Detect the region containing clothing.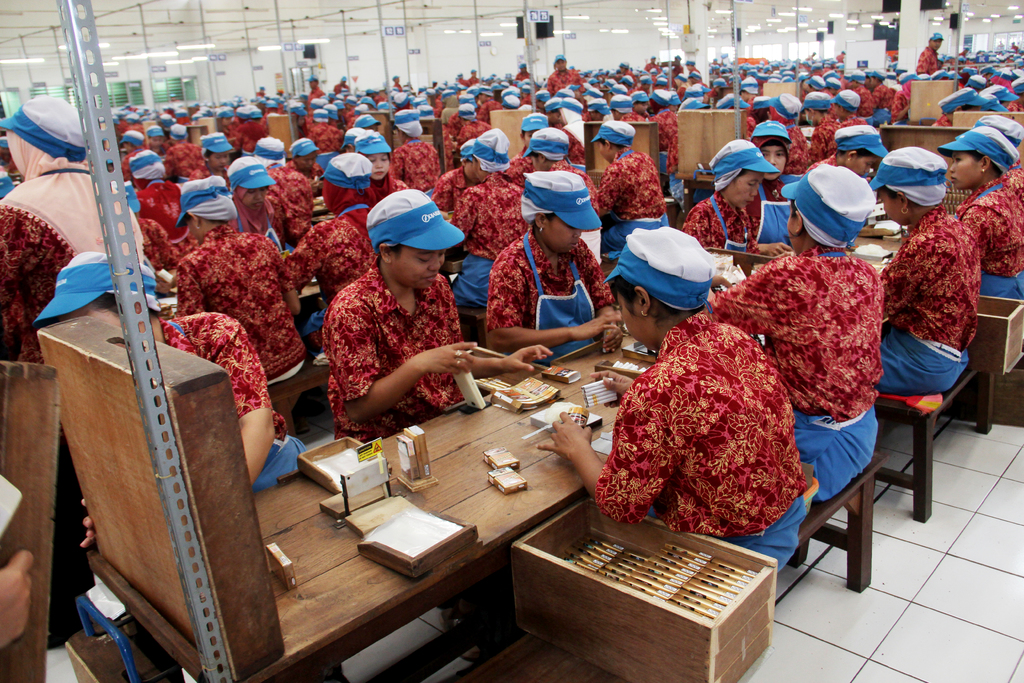
(x1=838, y1=105, x2=873, y2=131).
